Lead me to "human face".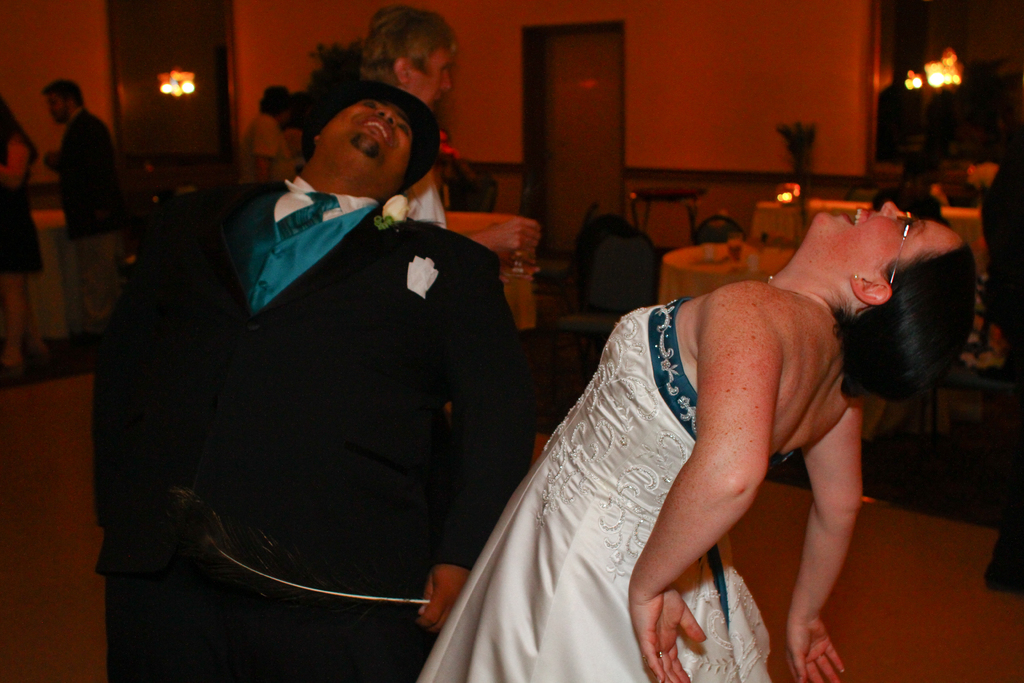
Lead to Rect(413, 48, 454, 109).
